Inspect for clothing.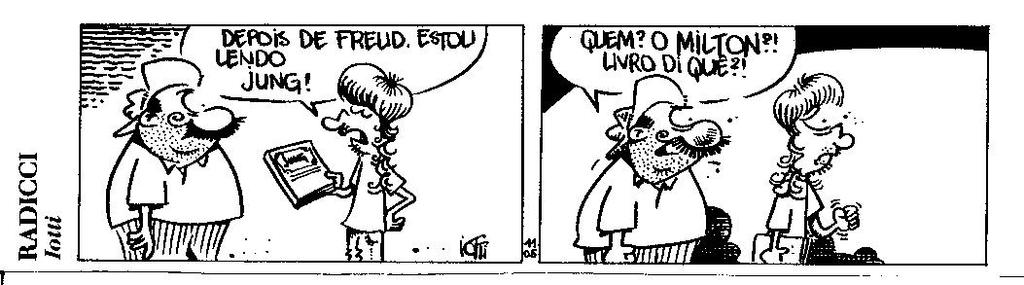
Inspection: 574 145 715 271.
